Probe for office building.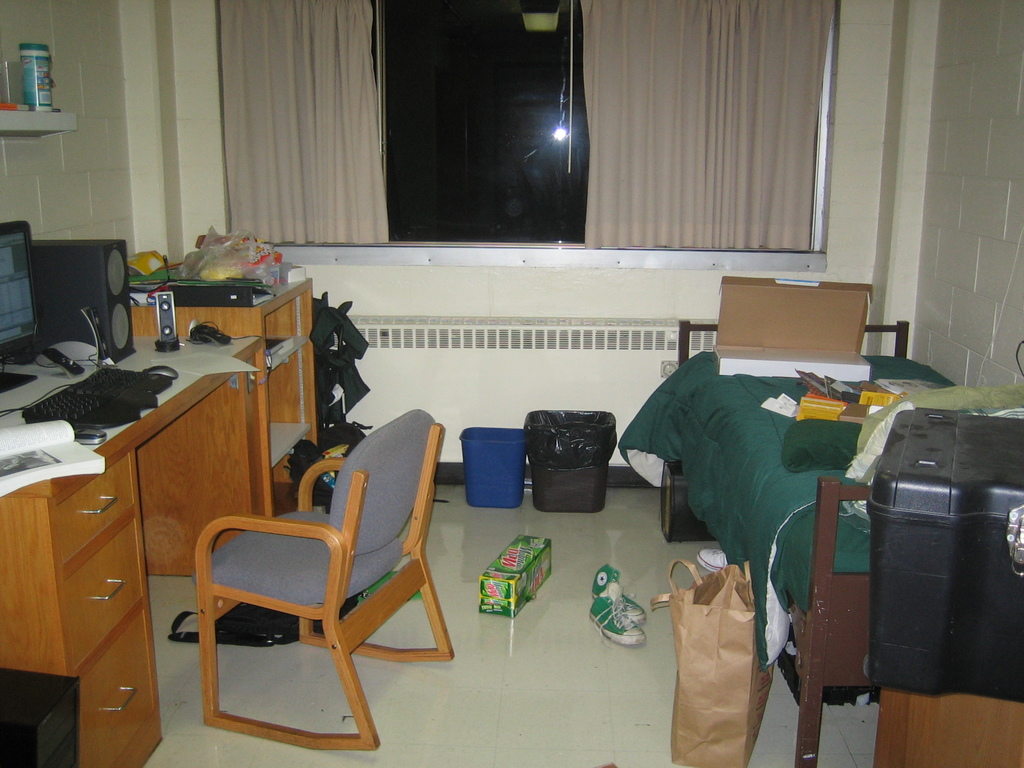
Probe result: l=0, t=24, r=1004, b=748.
